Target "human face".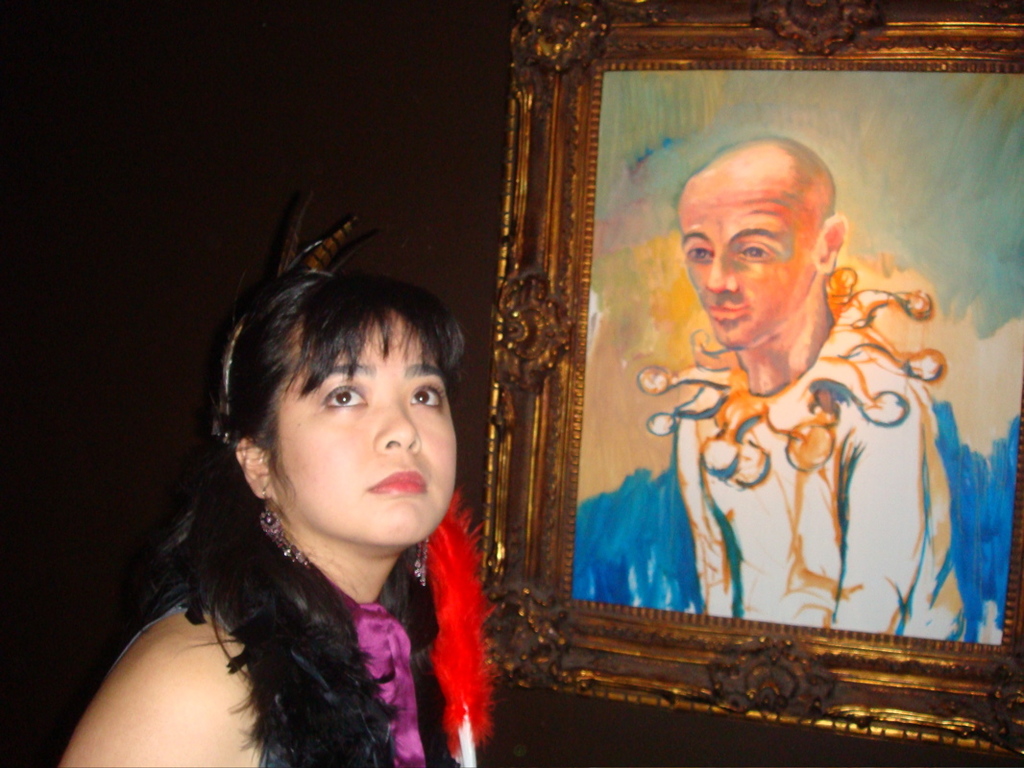
Target region: 277 320 445 552.
